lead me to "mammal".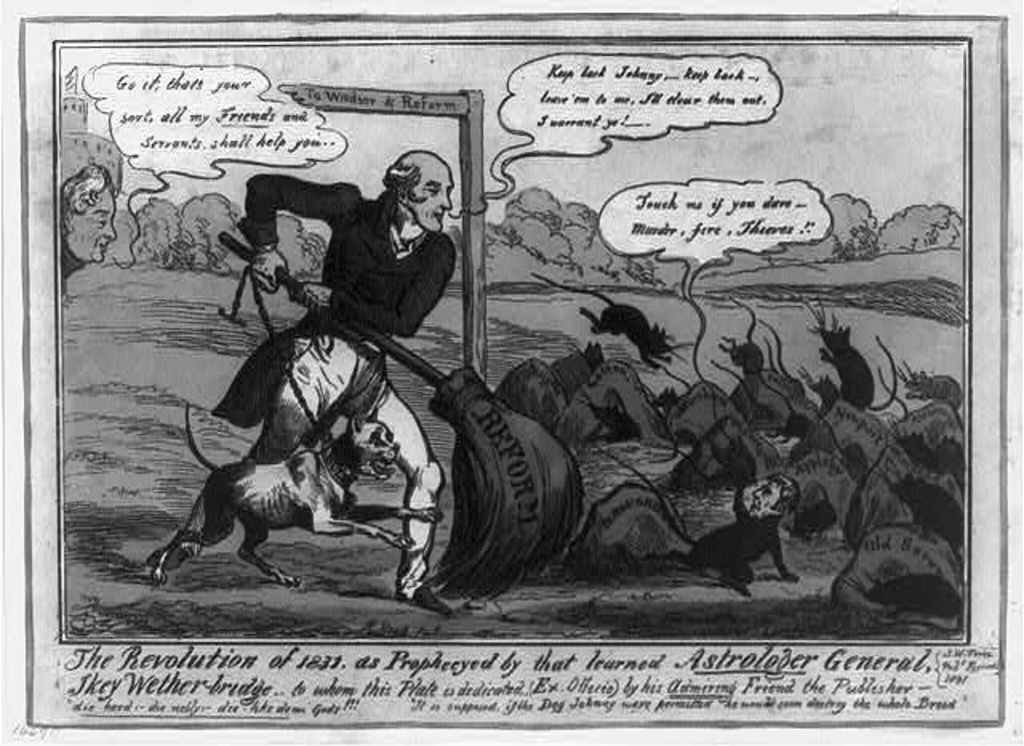
Lead to crop(59, 162, 117, 293).
